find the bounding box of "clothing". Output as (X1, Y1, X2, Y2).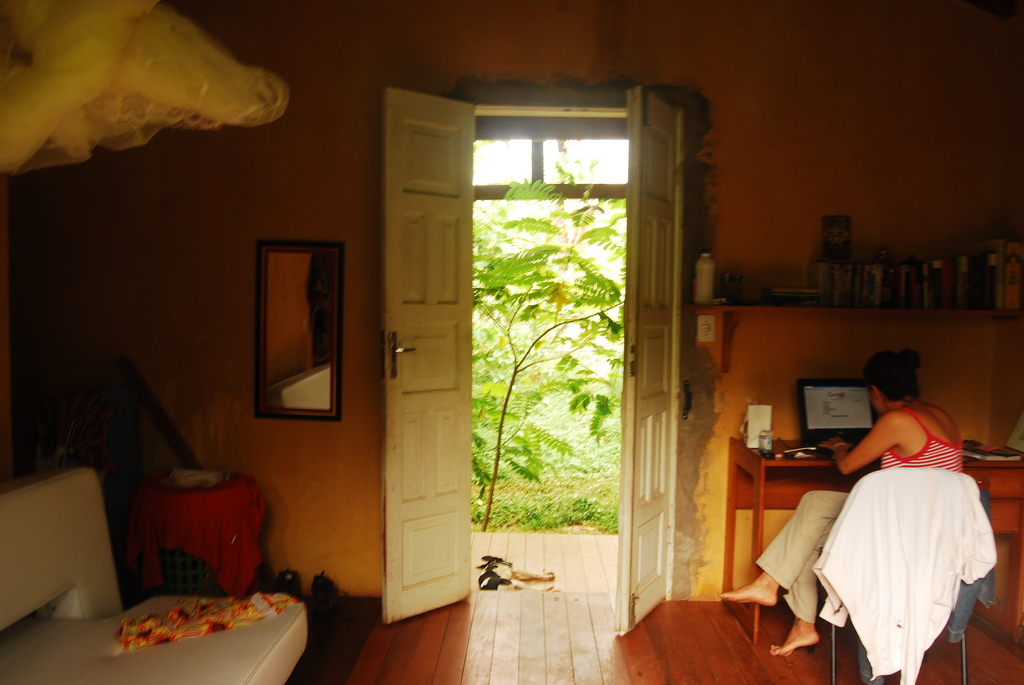
(757, 408, 967, 624).
